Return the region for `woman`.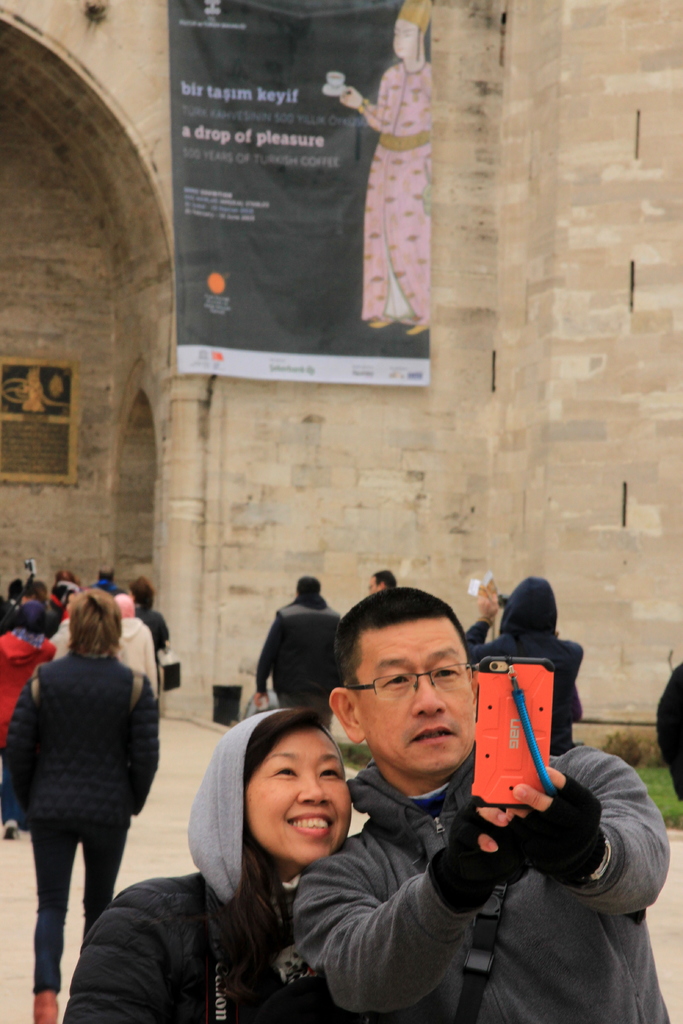
bbox=(19, 582, 165, 1003).
